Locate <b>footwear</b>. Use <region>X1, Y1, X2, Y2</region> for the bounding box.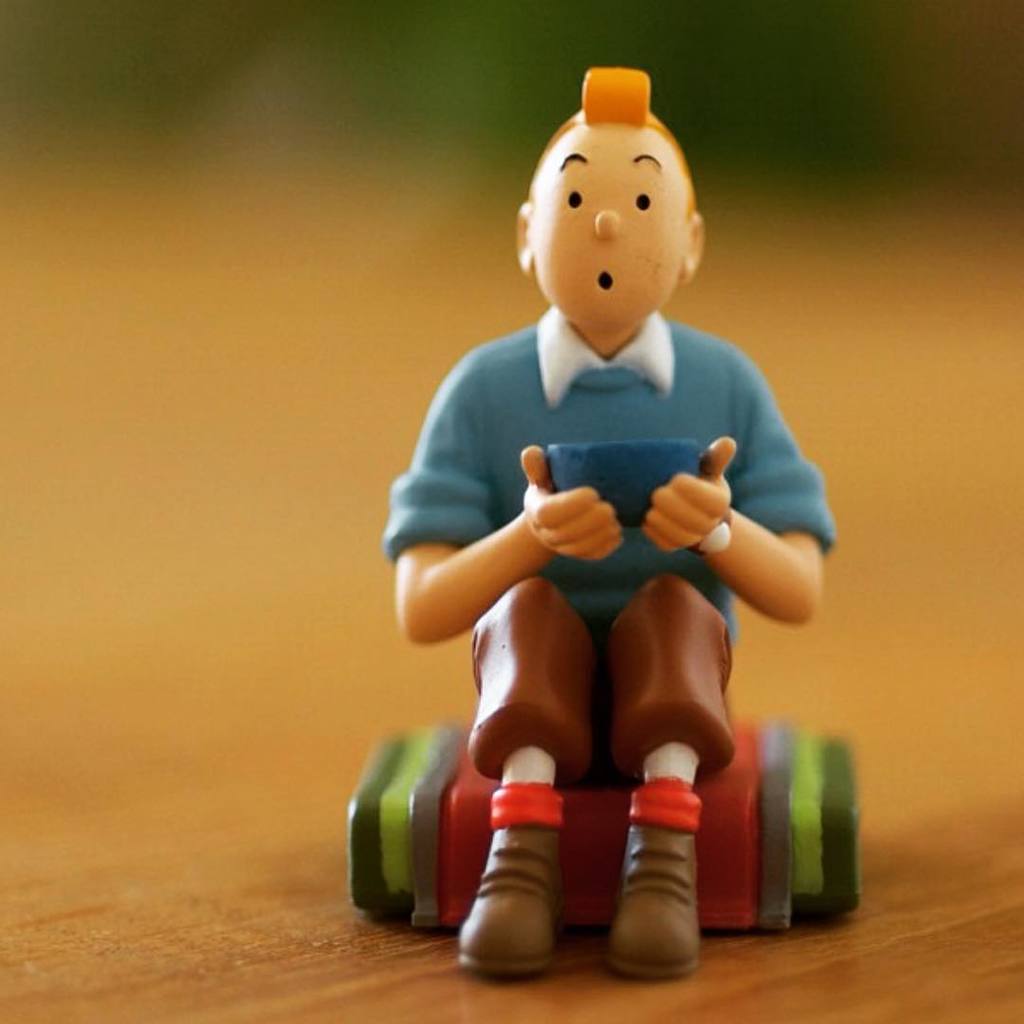
<region>458, 772, 554, 972</region>.
